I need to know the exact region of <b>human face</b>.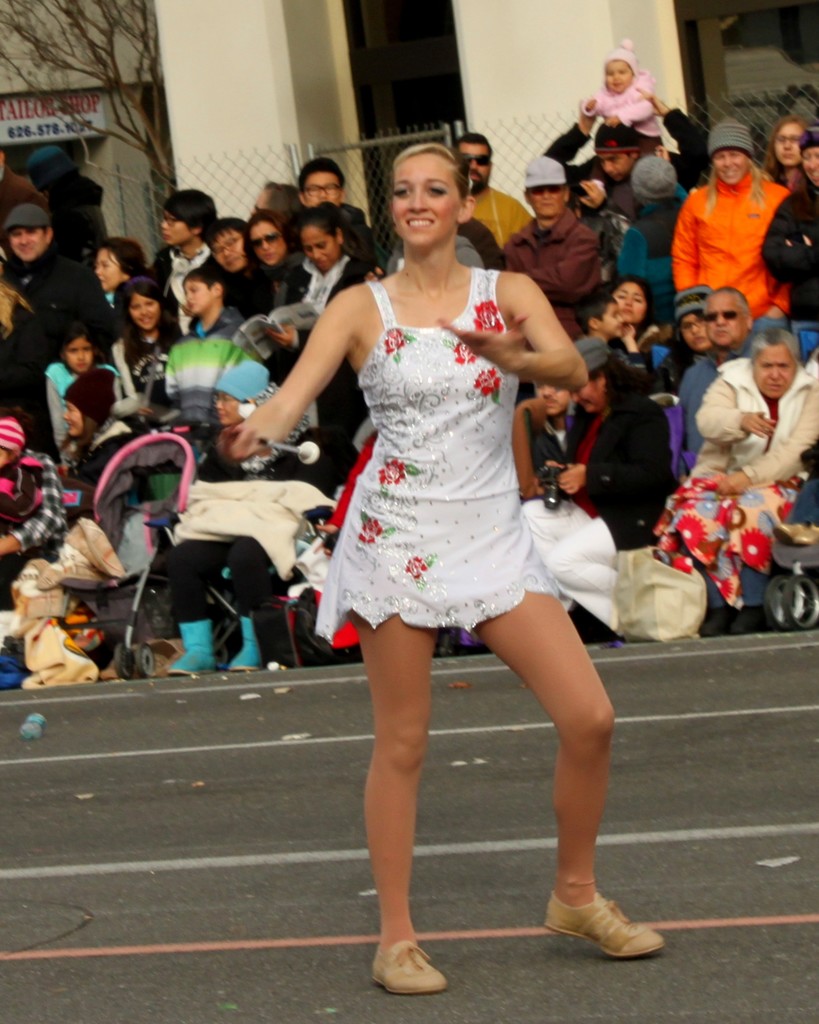
Region: select_region(252, 221, 287, 262).
